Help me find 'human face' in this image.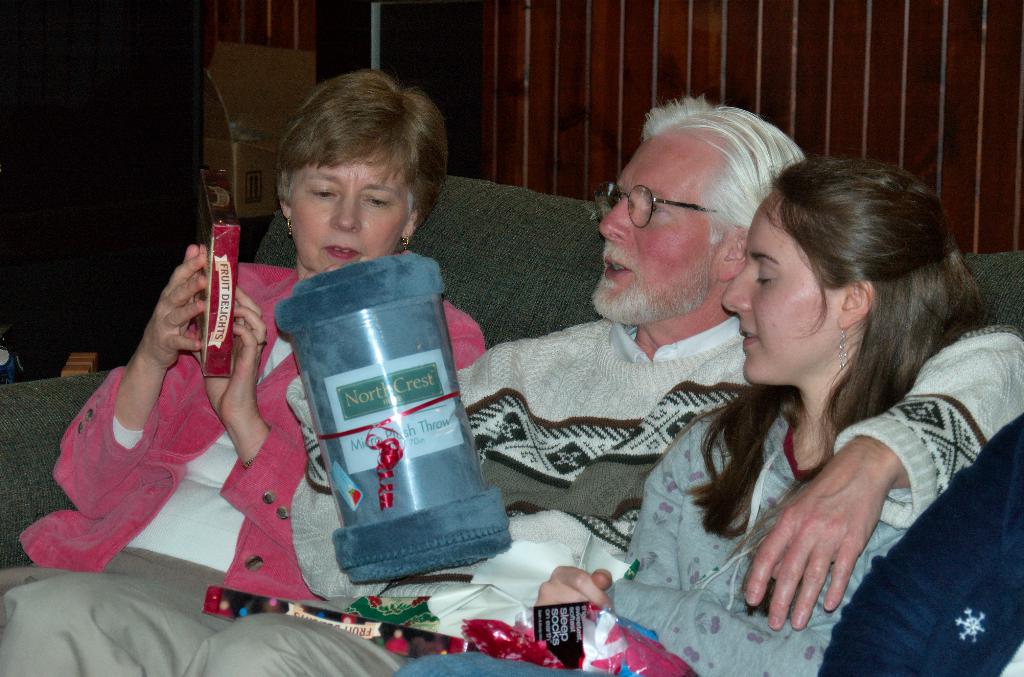
Found it: 288,153,412,272.
